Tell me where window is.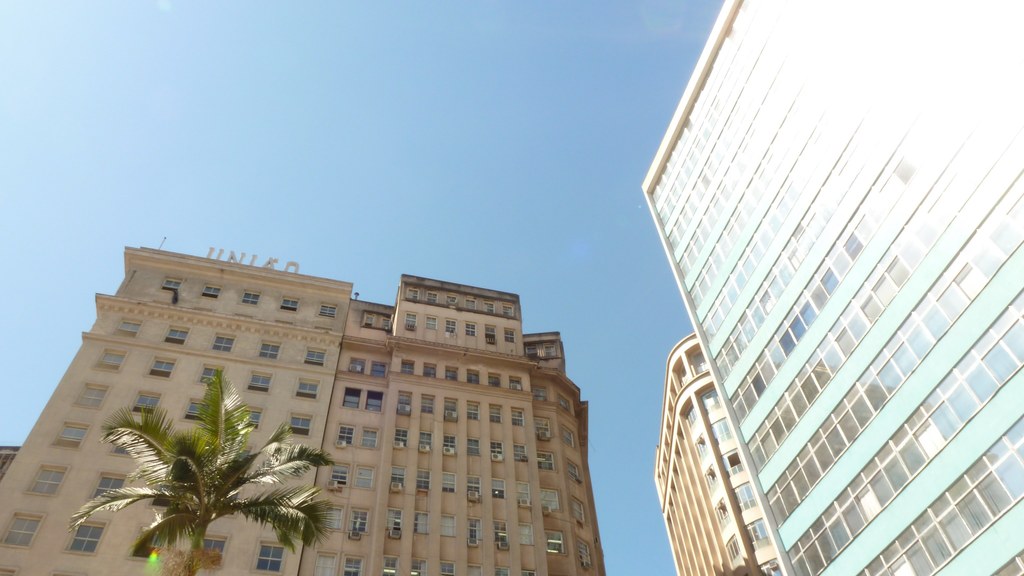
window is at 242, 289, 257, 304.
